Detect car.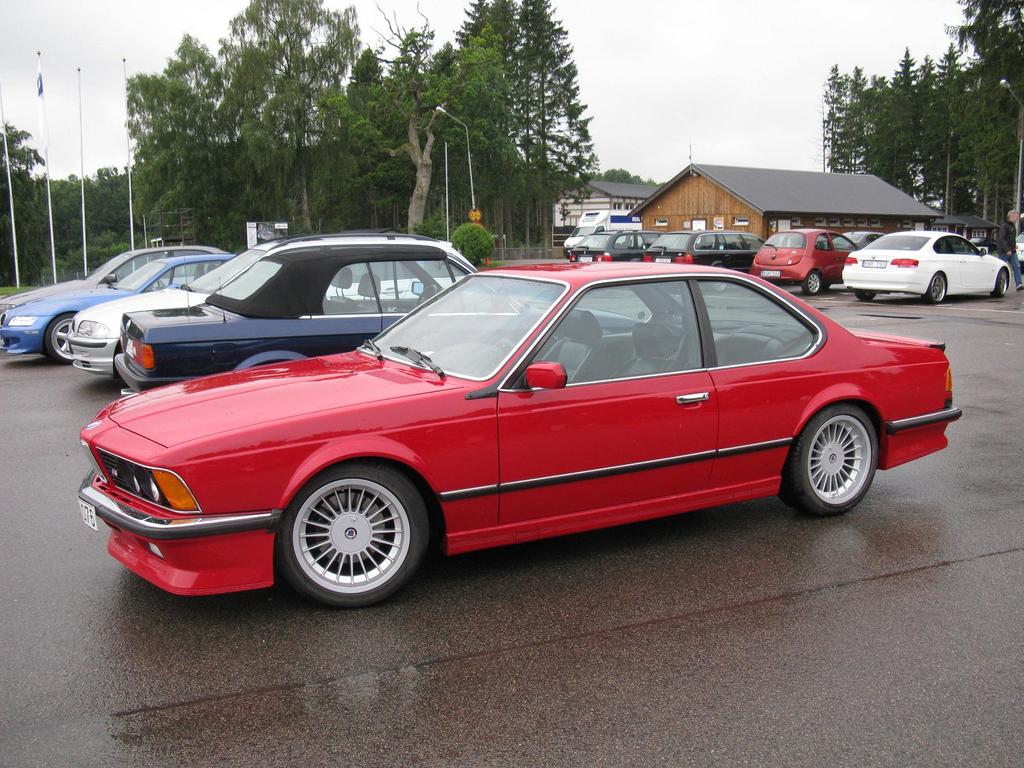
Detected at 650 230 762 275.
